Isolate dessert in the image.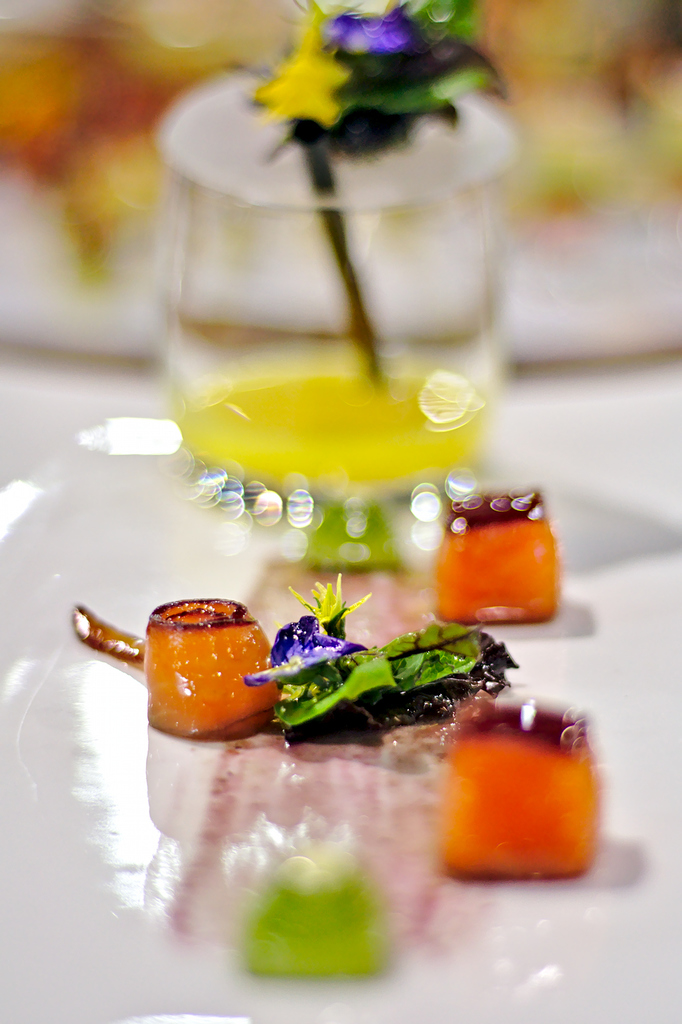
Isolated region: bbox=[250, 863, 405, 975].
